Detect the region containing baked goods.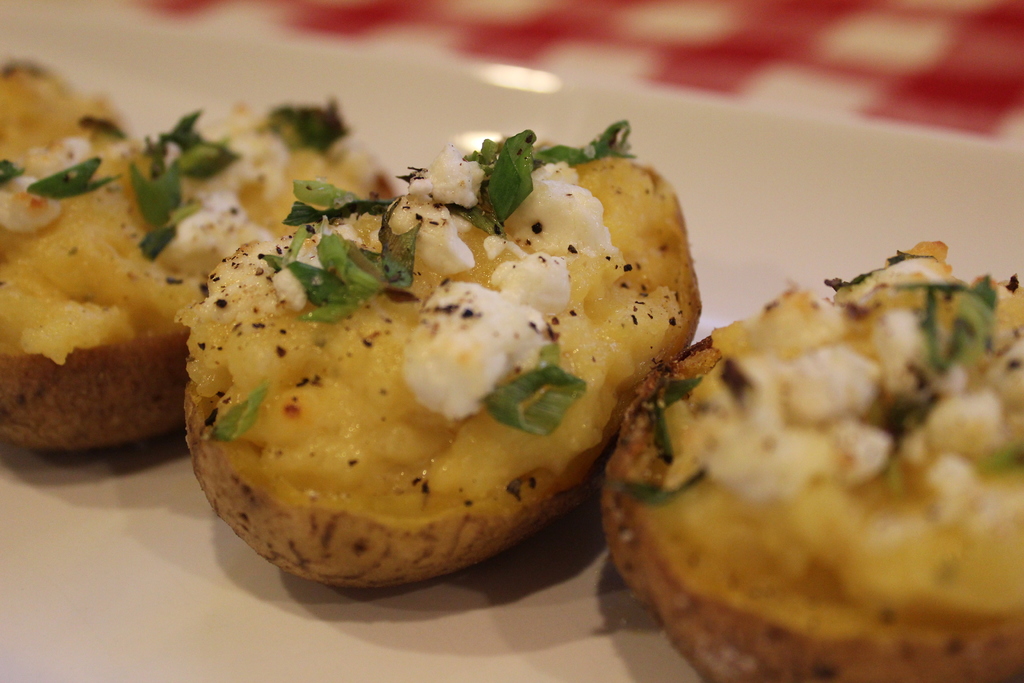
(600,240,1023,682).
